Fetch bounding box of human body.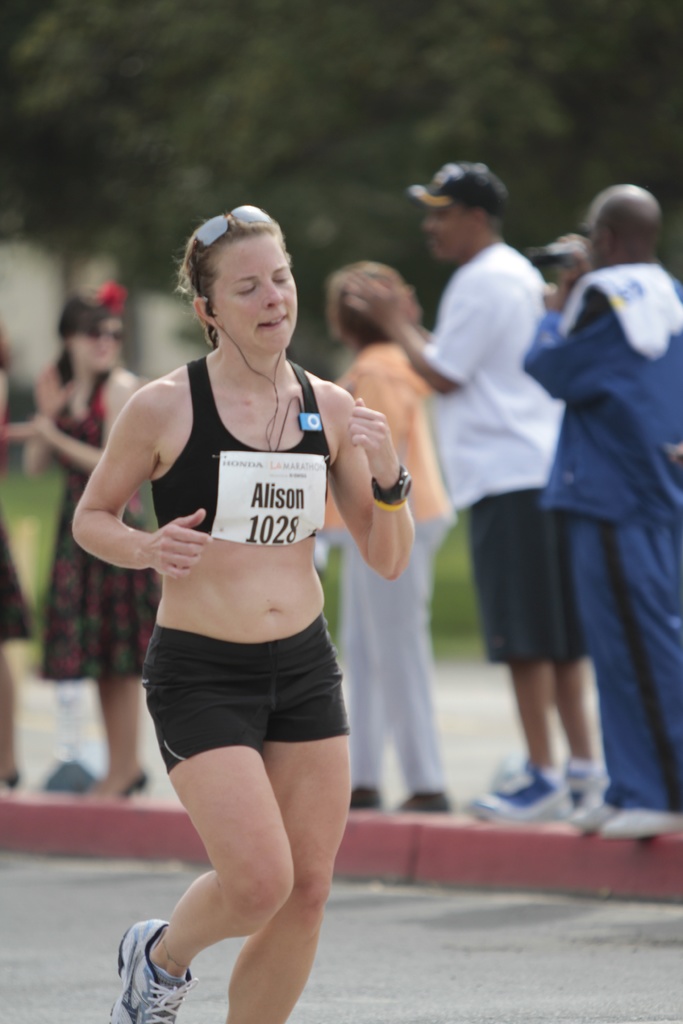
Bbox: detection(345, 236, 585, 827).
